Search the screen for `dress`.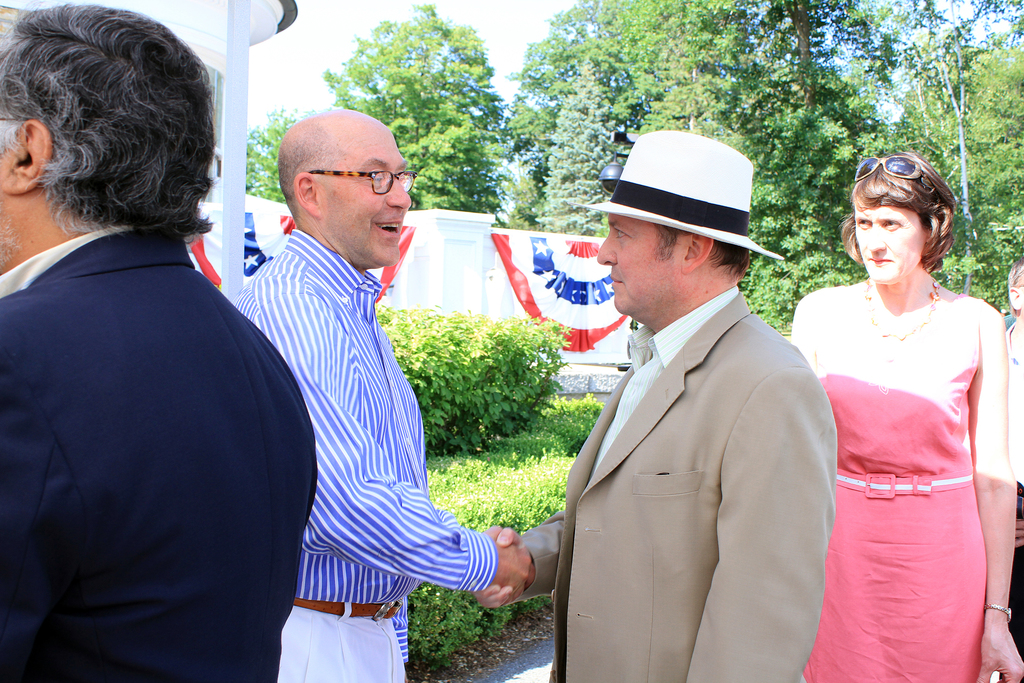
Found at (785,284,982,682).
